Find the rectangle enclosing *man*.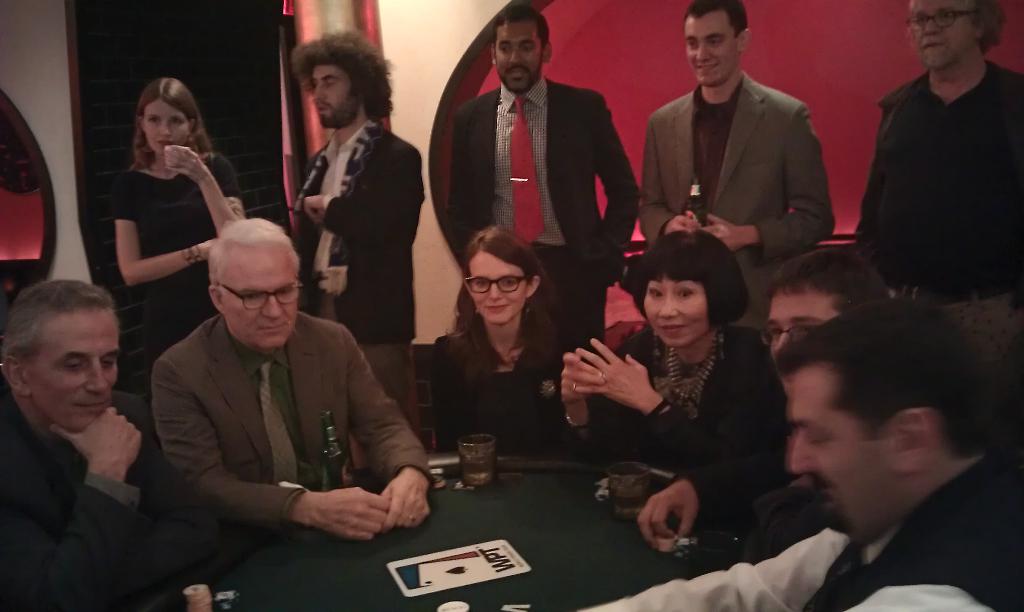
x1=271, y1=35, x2=447, y2=358.
